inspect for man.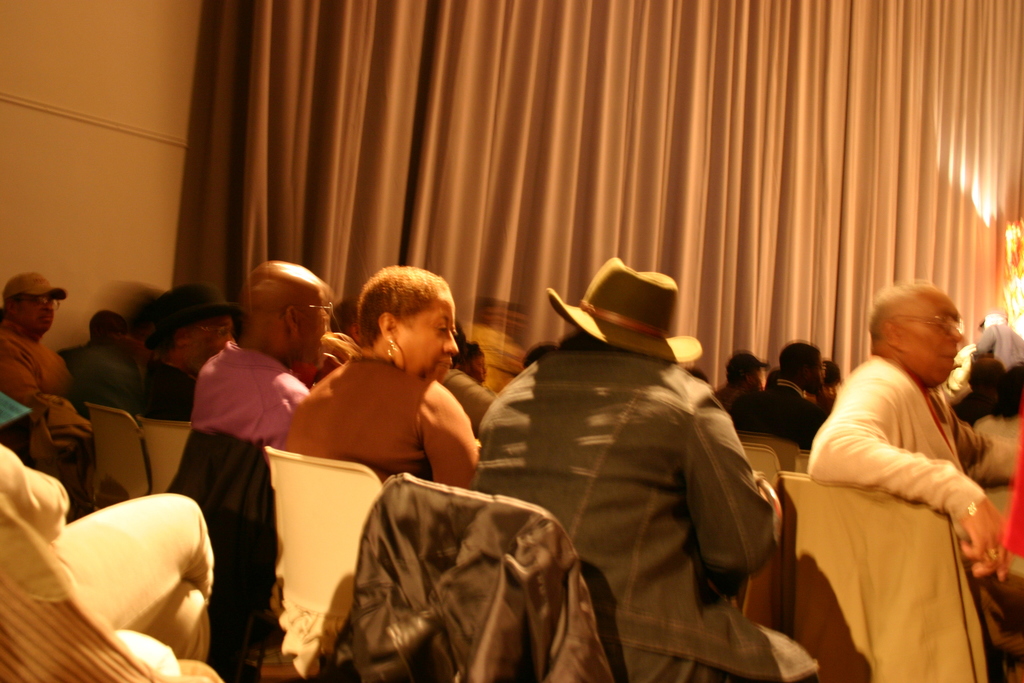
Inspection: {"x1": 460, "y1": 235, "x2": 782, "y2": 666}.
